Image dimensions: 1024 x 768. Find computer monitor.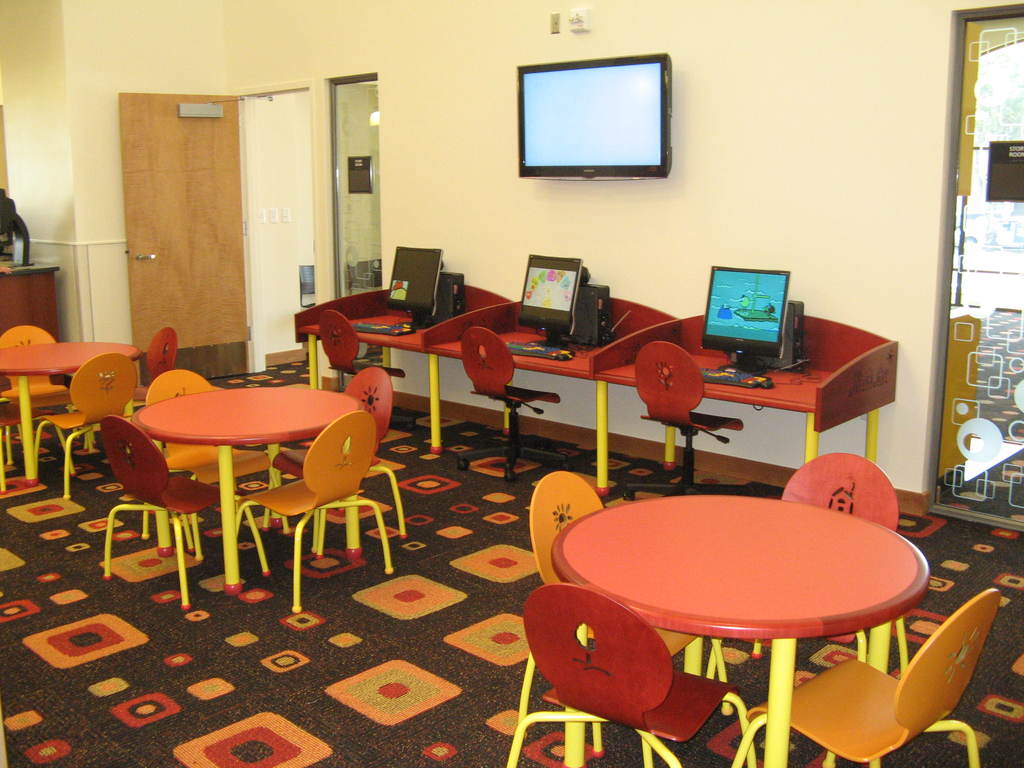
region(392, 244, 454, 322).
